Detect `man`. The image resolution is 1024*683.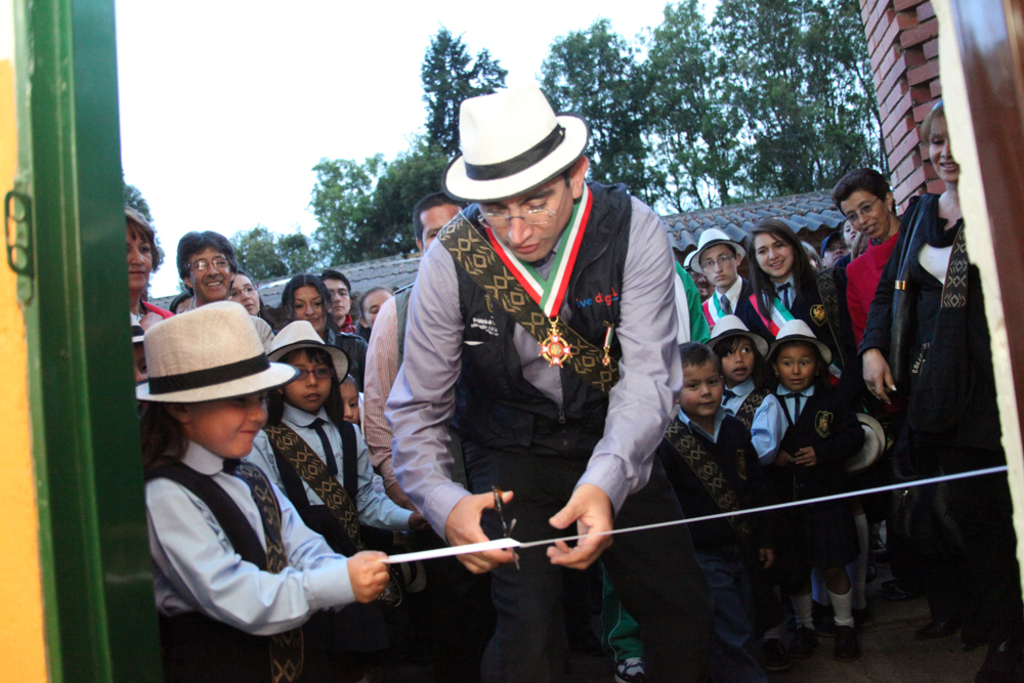
left=174, top=227, right=278, bottom=355.
